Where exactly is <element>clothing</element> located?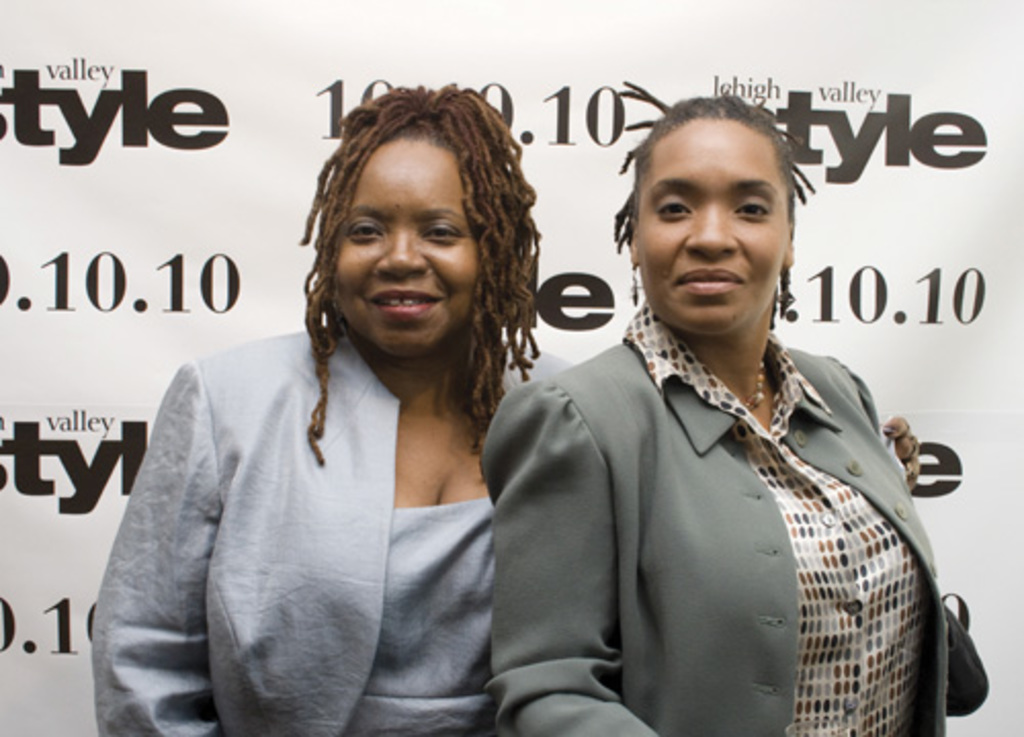
Its bounding box is <region>479, 297, 948, 735</region>.
